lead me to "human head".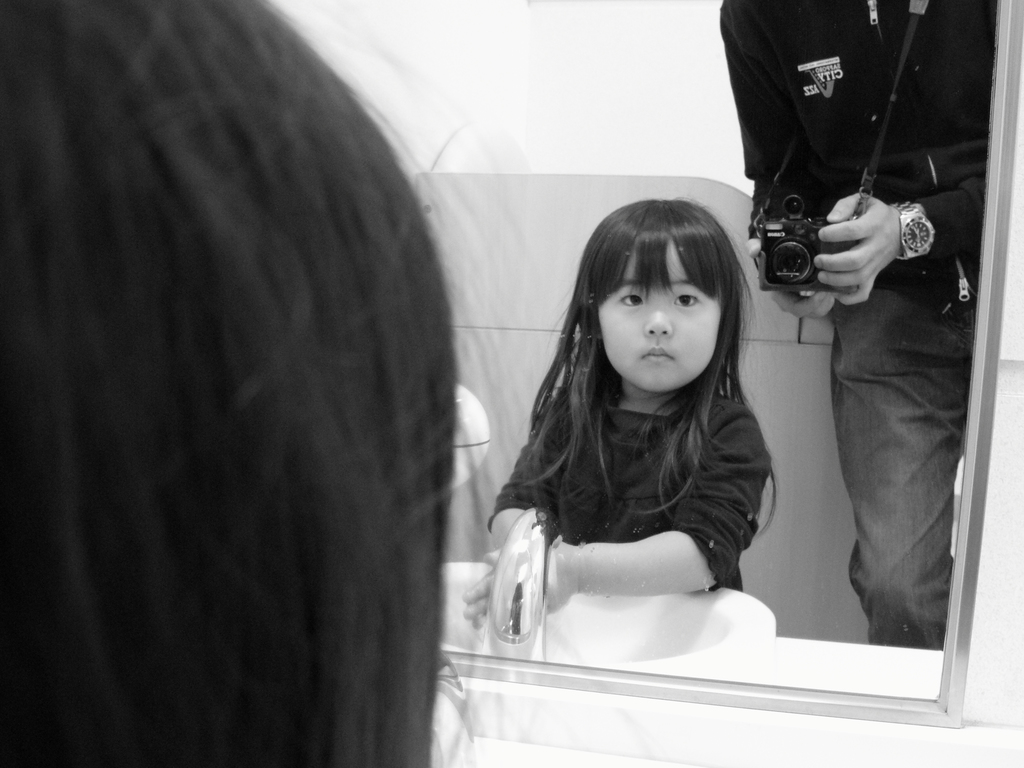
Lead to (left=577, top=199, right=755, bottom=394).
